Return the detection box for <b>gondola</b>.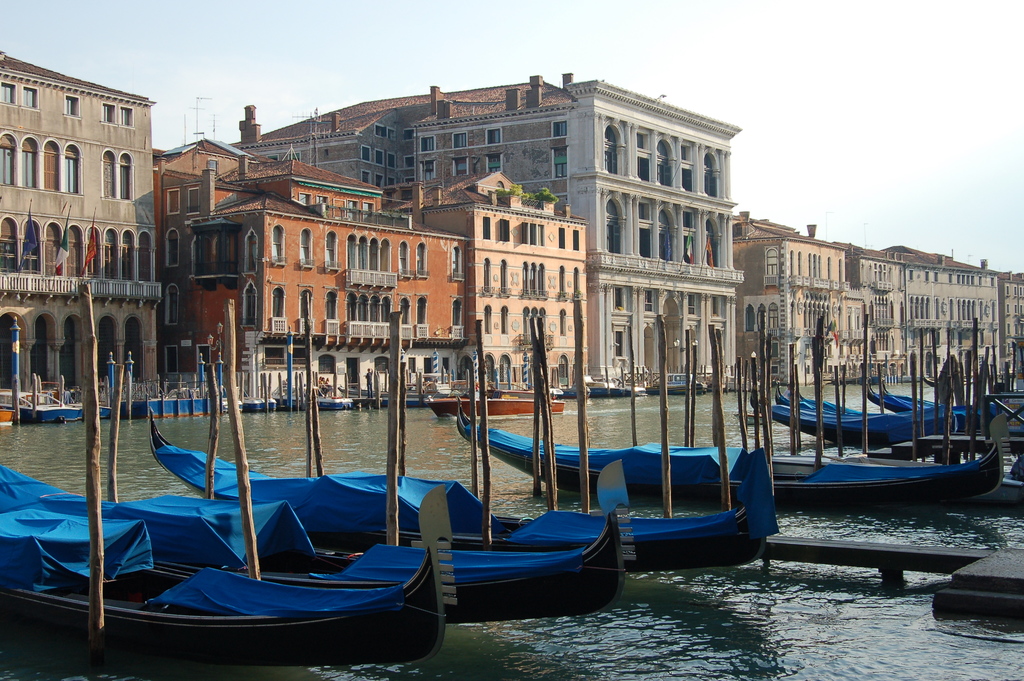
detection(720, 369, 990, 454).
